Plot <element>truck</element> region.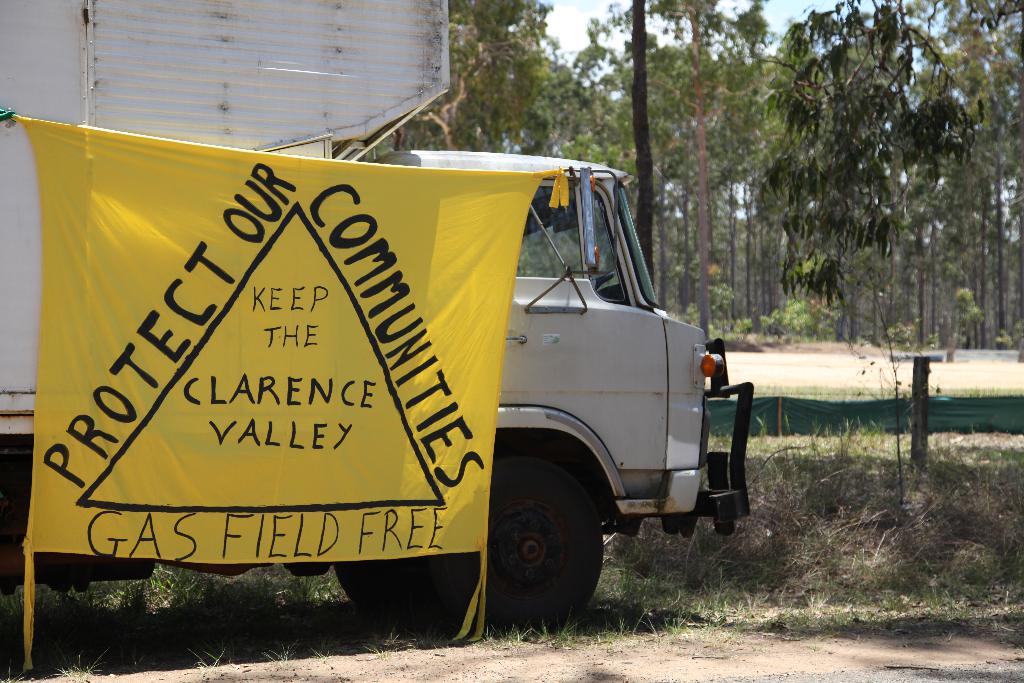
Plotted at locate(9, 84, 774, 671).
